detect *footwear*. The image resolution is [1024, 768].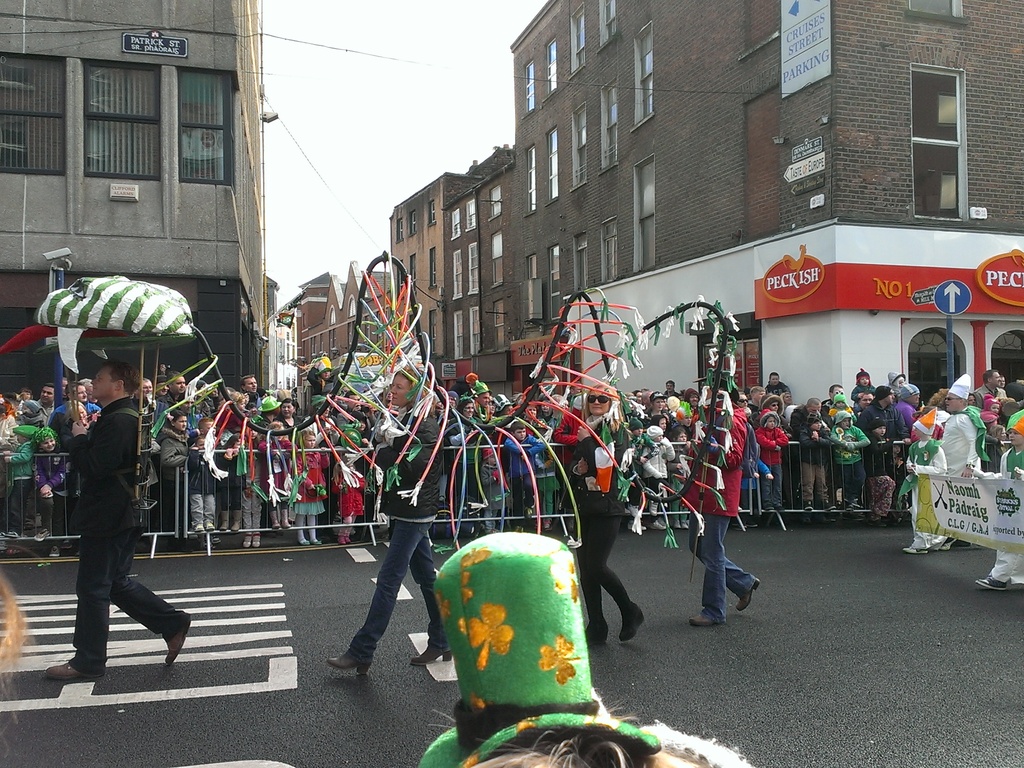
box(45, 660, 103, 685).
